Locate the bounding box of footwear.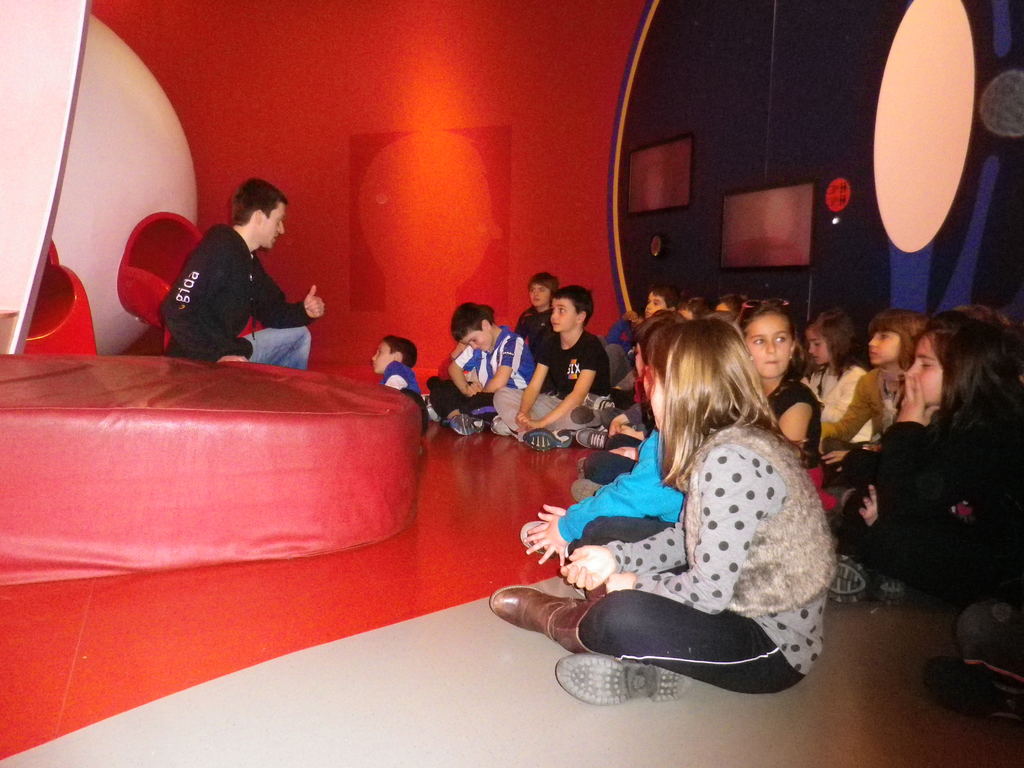
Bounding box: bbox=(420, 393, 442, 420).
